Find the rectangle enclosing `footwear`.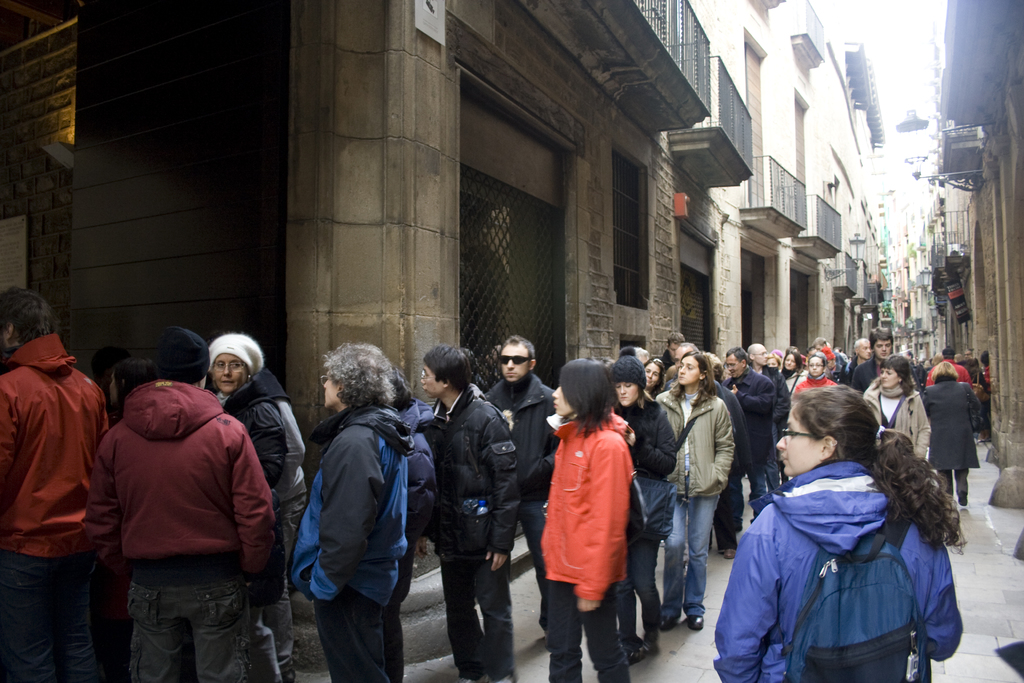
BBox(620, 645, 647, 664).
